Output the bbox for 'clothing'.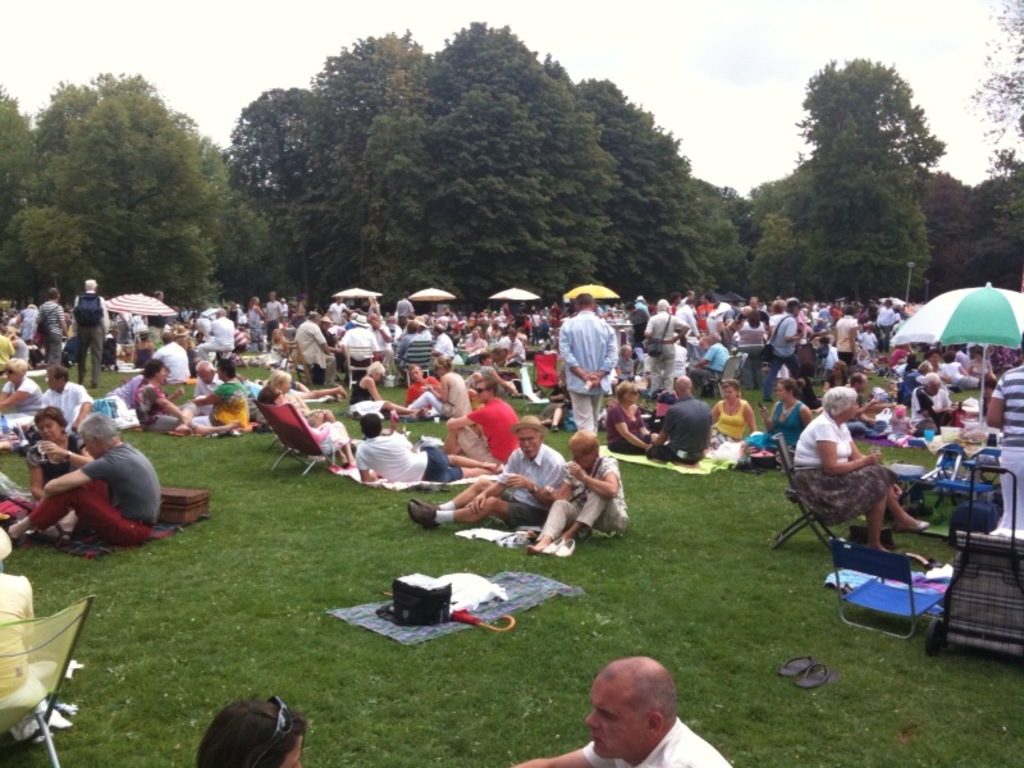
(896,371,919,402).
